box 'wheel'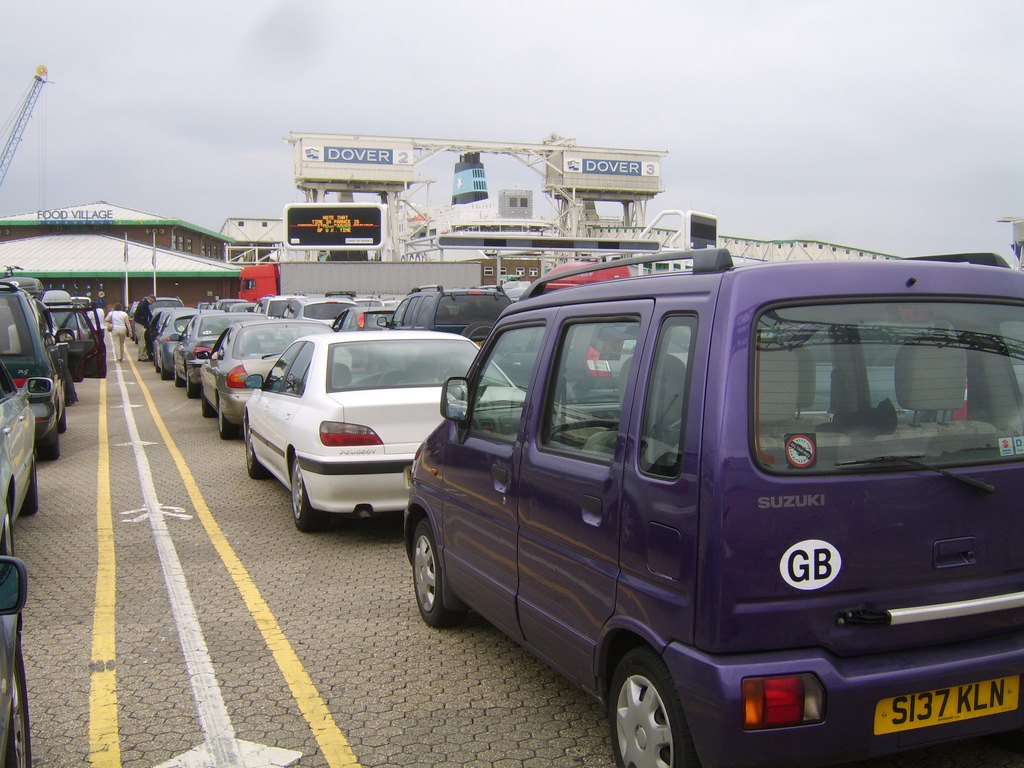
select_region(608, 650, 699, 762)
